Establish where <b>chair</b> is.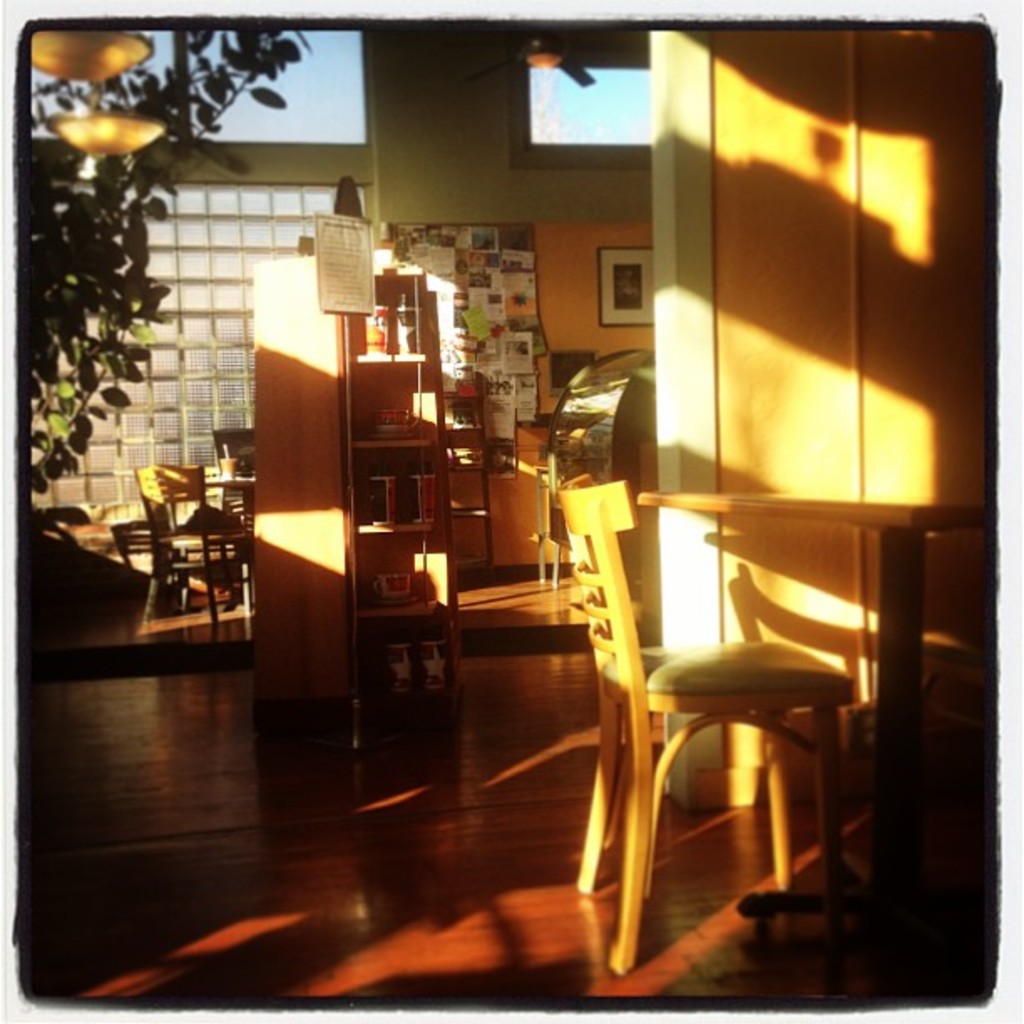
Established at locate(545, 447, 915, 955).
